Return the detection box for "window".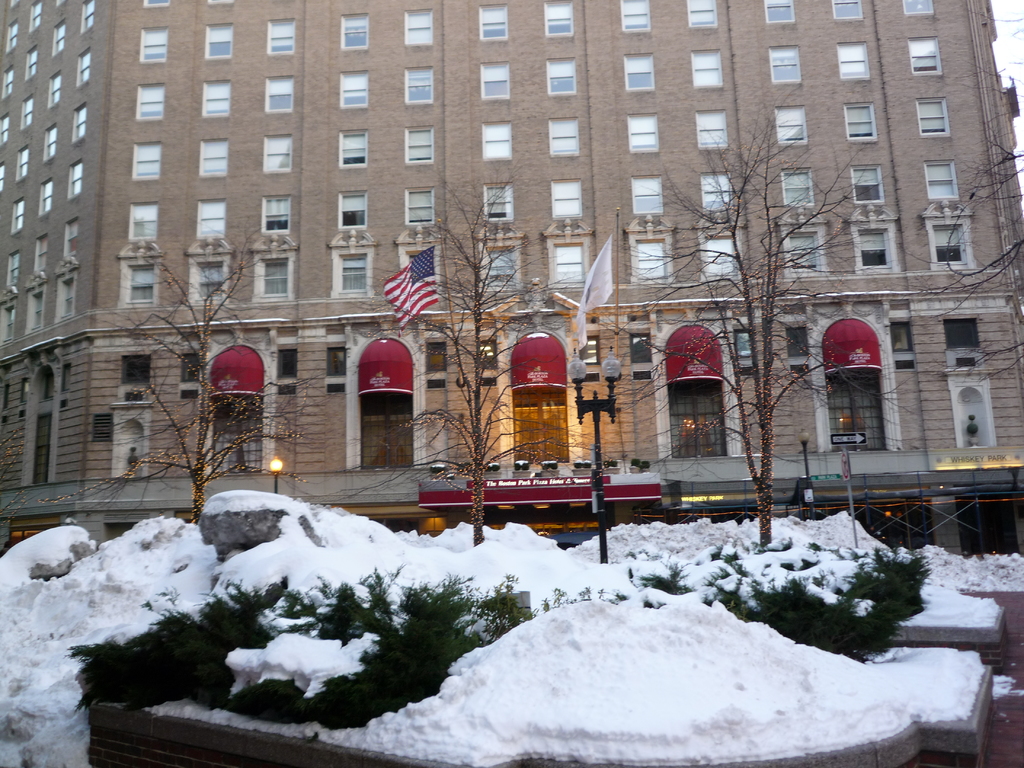
199 198 223 237.
